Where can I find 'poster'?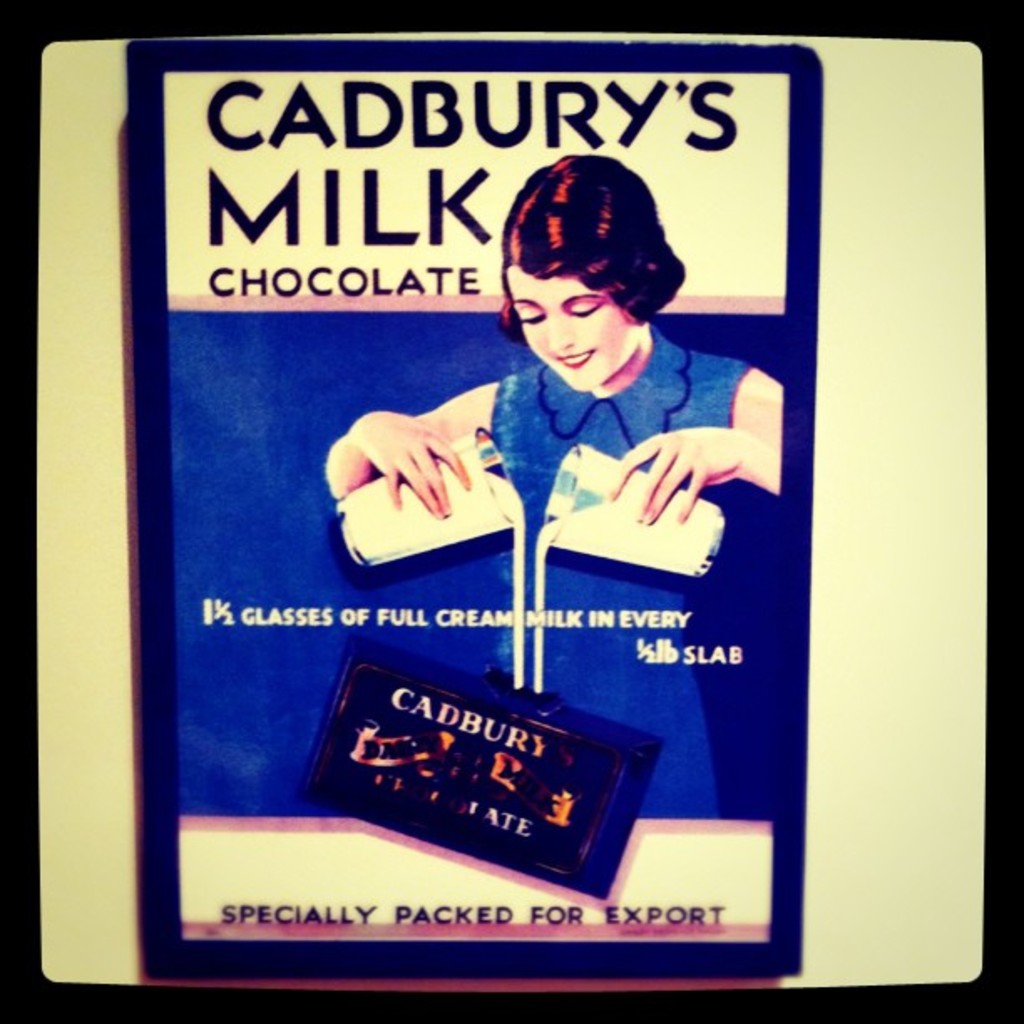
You can find it at BBox(127, 47, 815, 984).
